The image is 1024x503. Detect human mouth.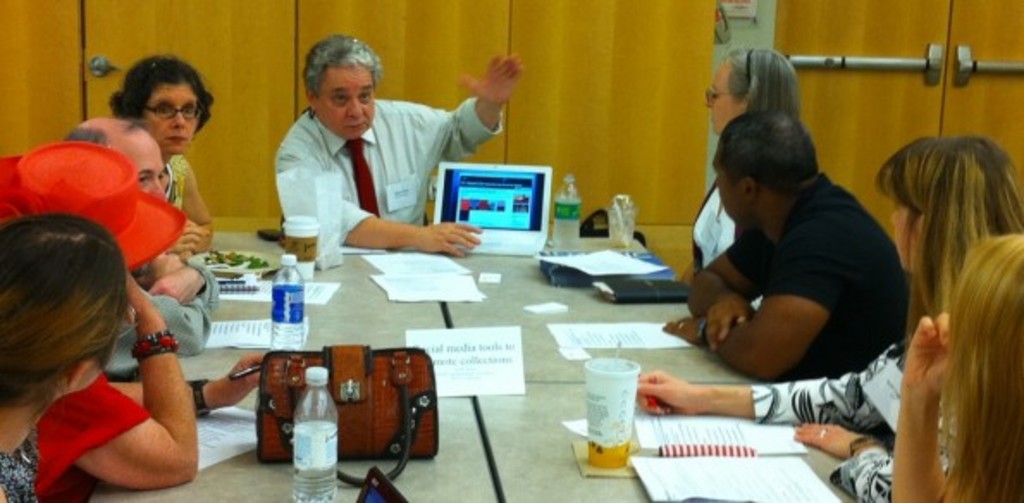
Detection: box(348, 117, 367, 131).
